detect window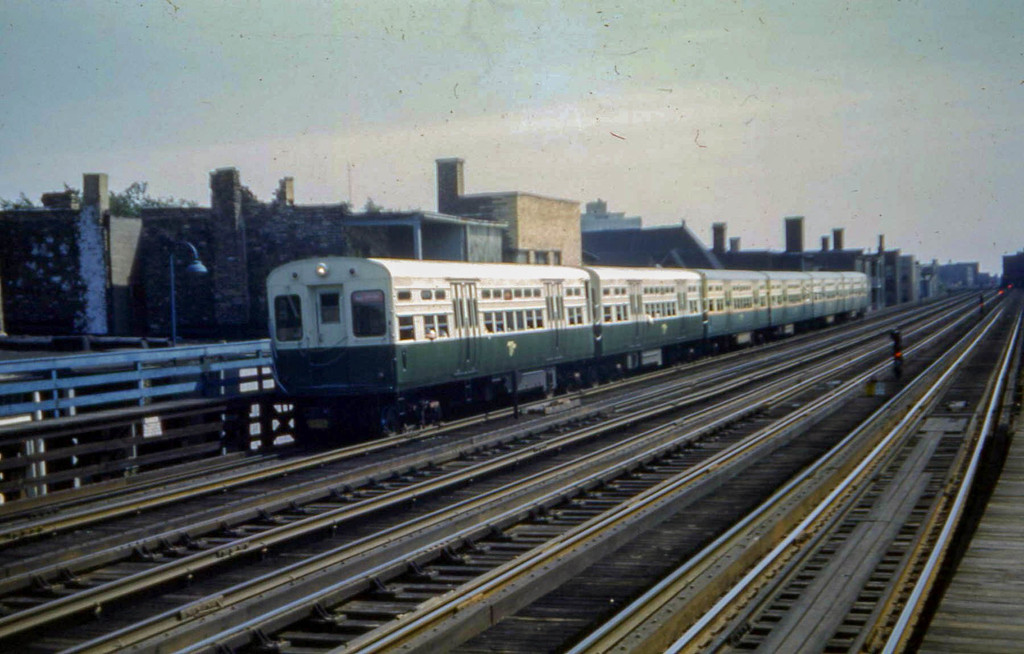
BBox(350, 294, 385, 336)
